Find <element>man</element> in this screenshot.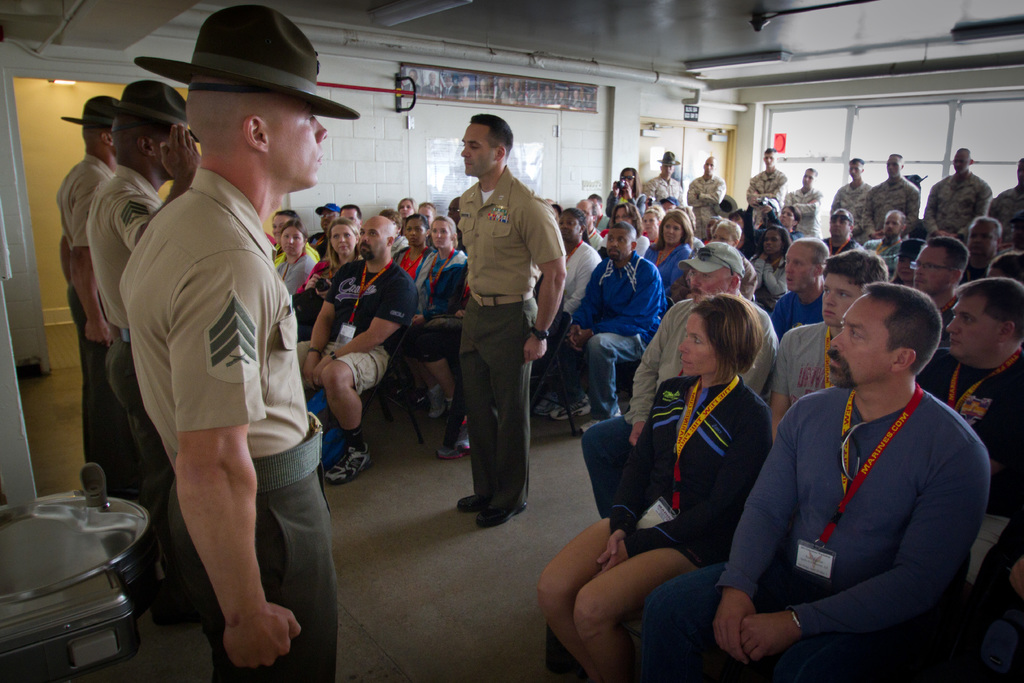
The bounding box for <element>man</element> is BBox(866, 154, 916, 238).
